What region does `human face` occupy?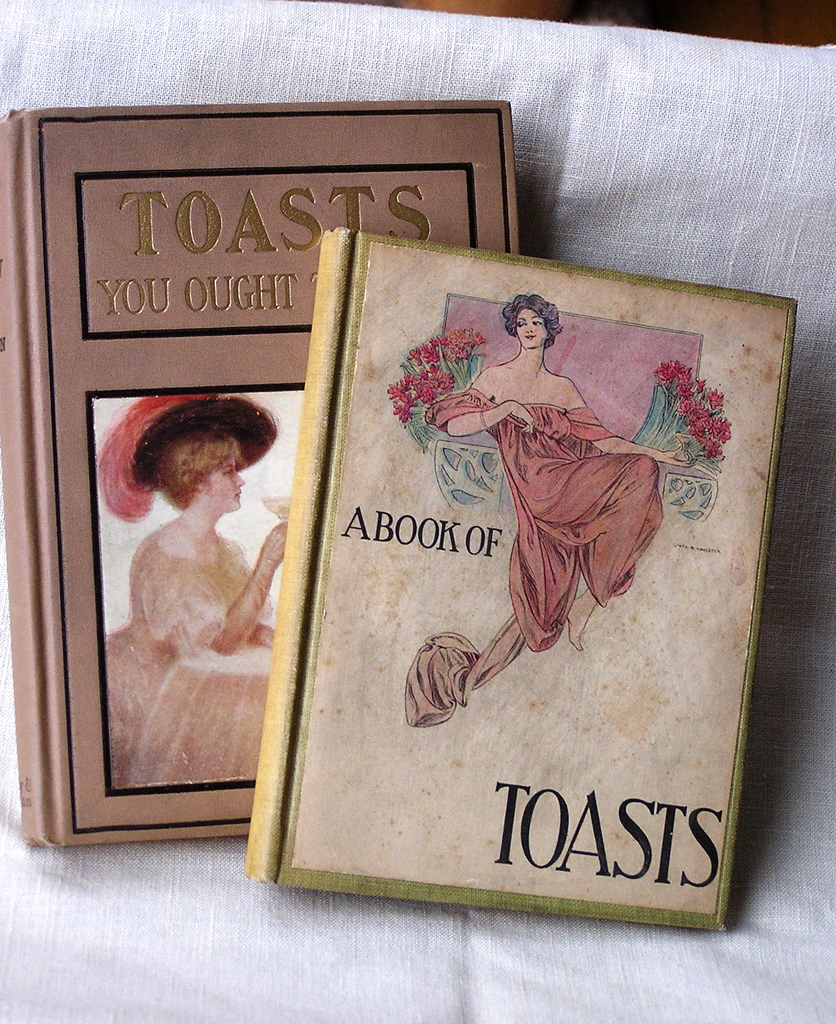
<box>197,452,236,505</box>.
